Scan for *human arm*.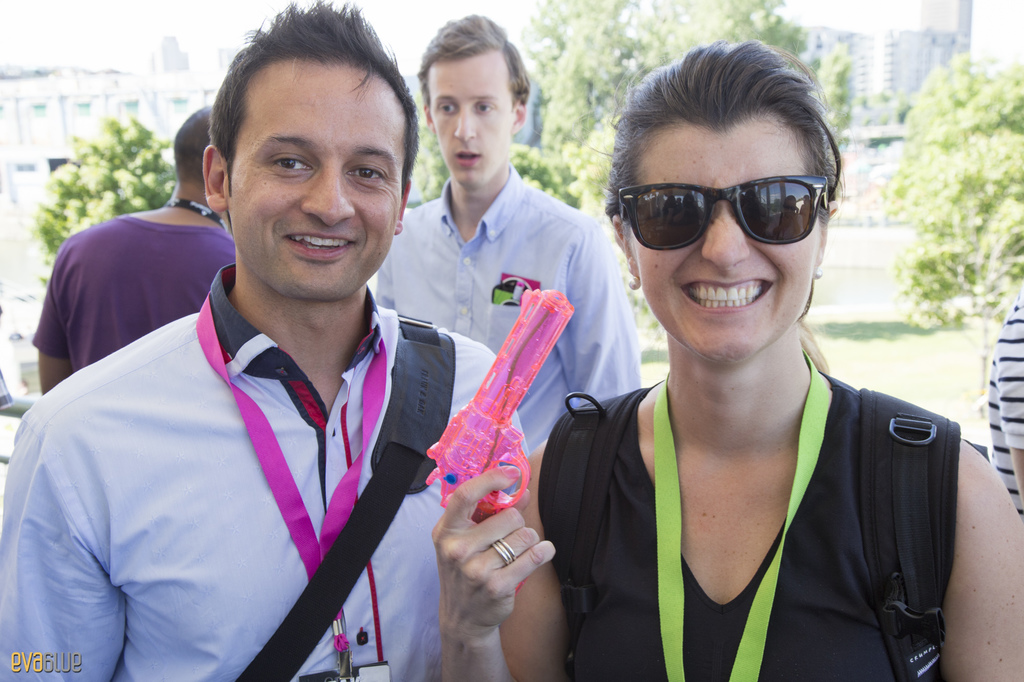
Scan result: (left=572, top=212, right=662, bottom=414).
